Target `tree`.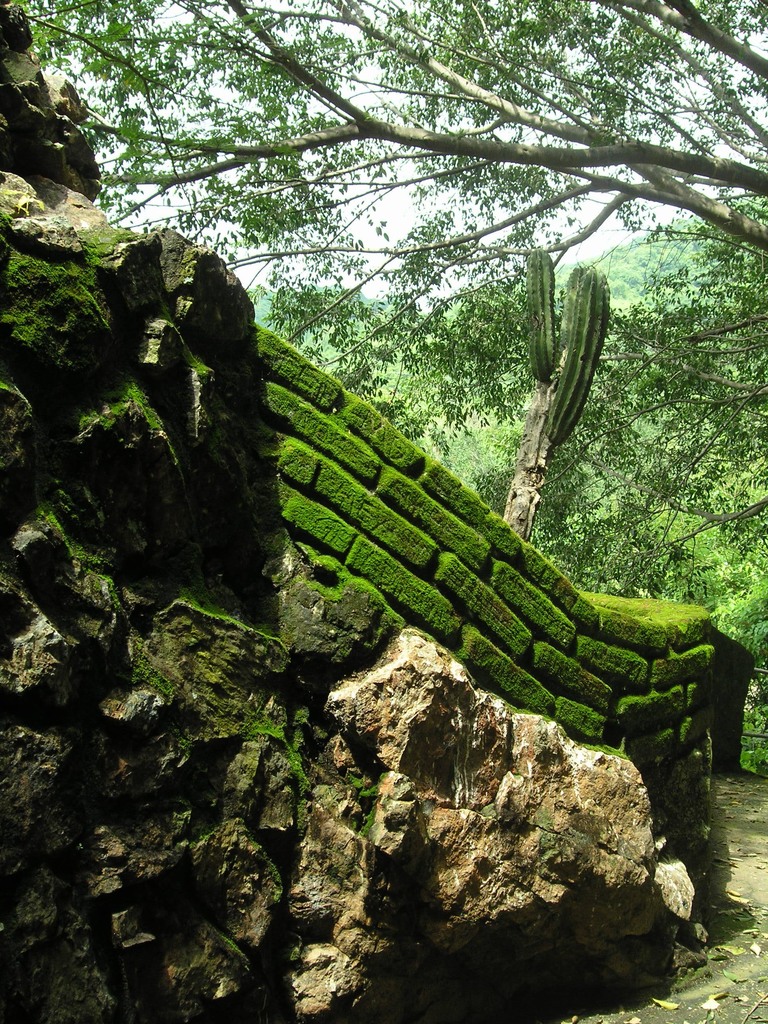
Target region: detection(8, 0, 767, 602).
